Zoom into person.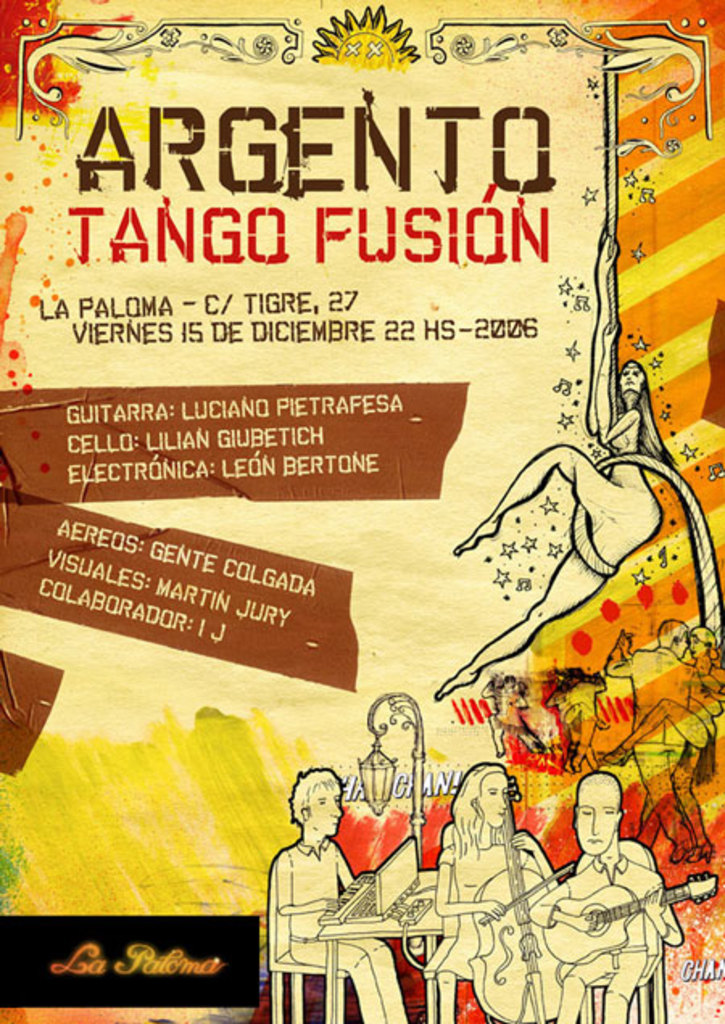
Zoom target: 603:615:723:861.
